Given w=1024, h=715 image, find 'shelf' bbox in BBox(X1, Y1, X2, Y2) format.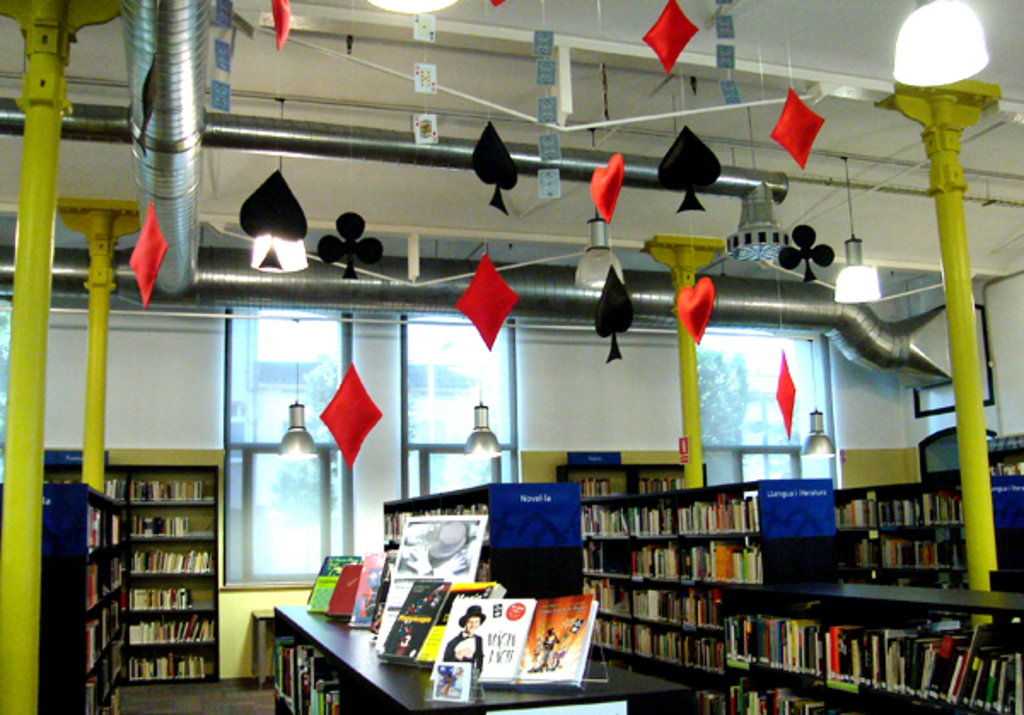
BBox(570, 500, 620, 532).
